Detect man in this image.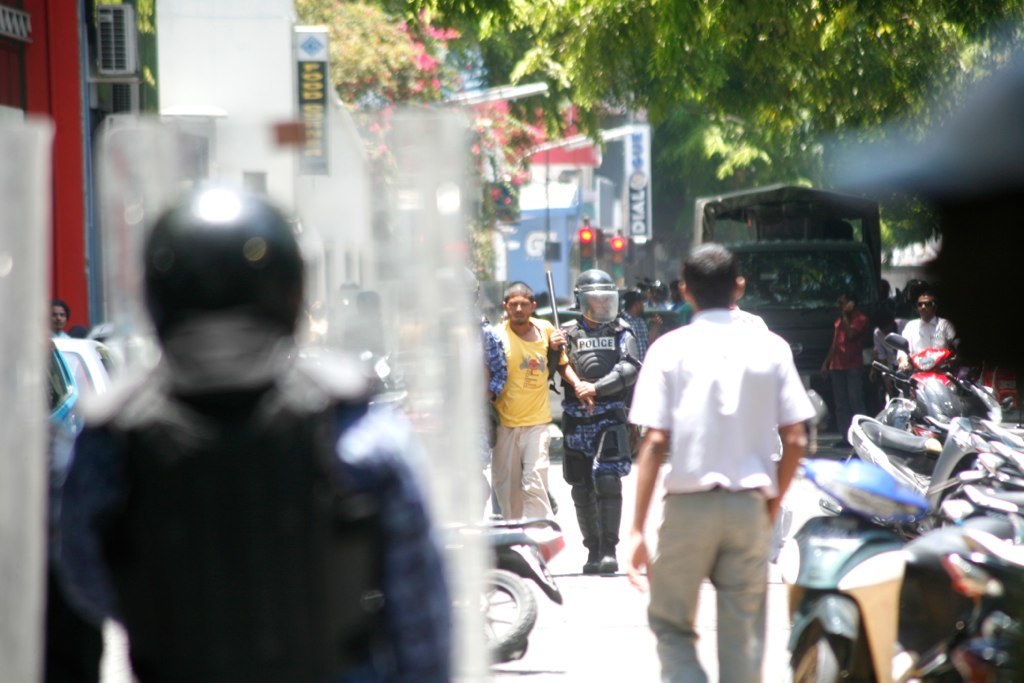
Detection: rect(900, 297, 959, 379).
